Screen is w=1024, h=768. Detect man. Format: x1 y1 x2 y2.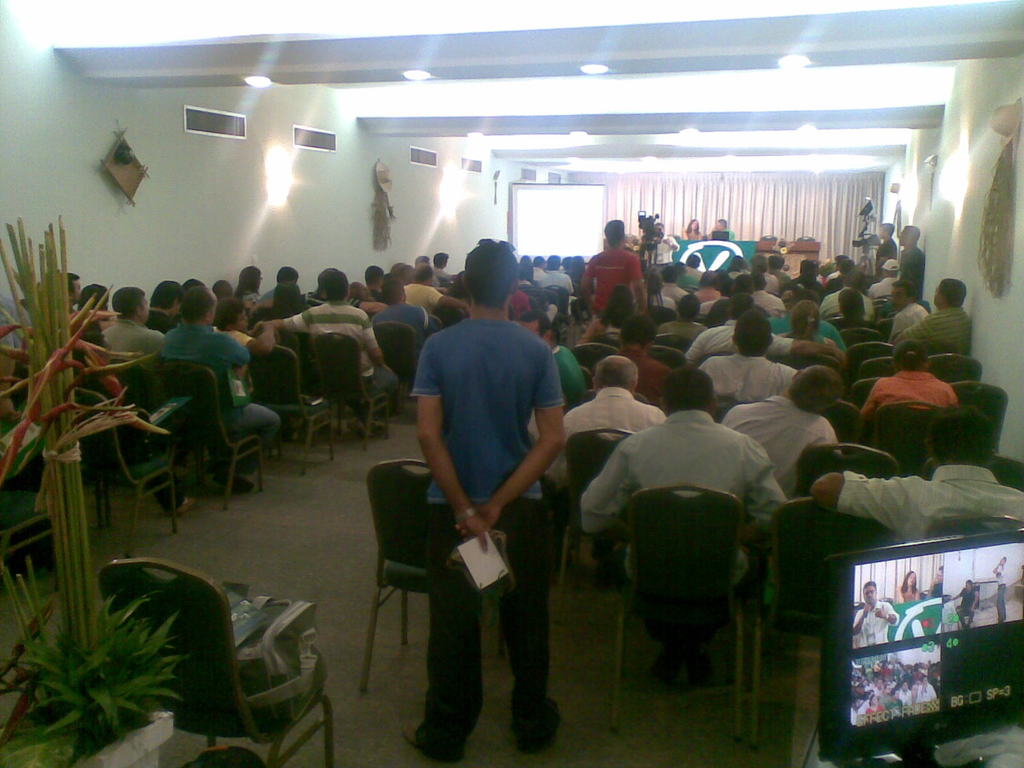
798 400 1023 548.
